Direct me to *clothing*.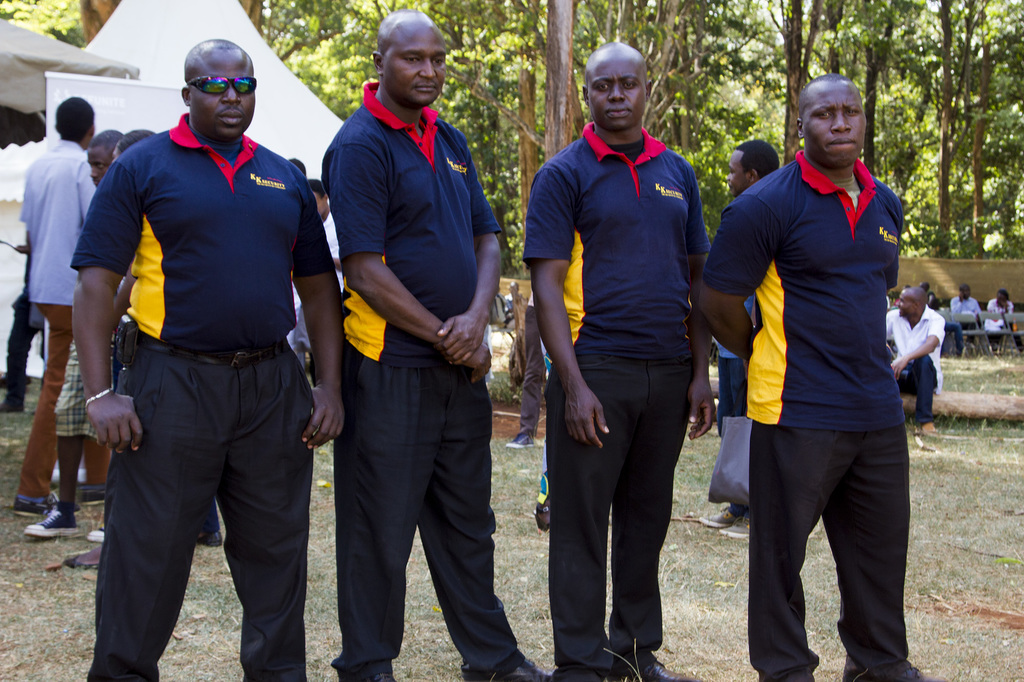
Direction: 948, 292, 987, 349.
